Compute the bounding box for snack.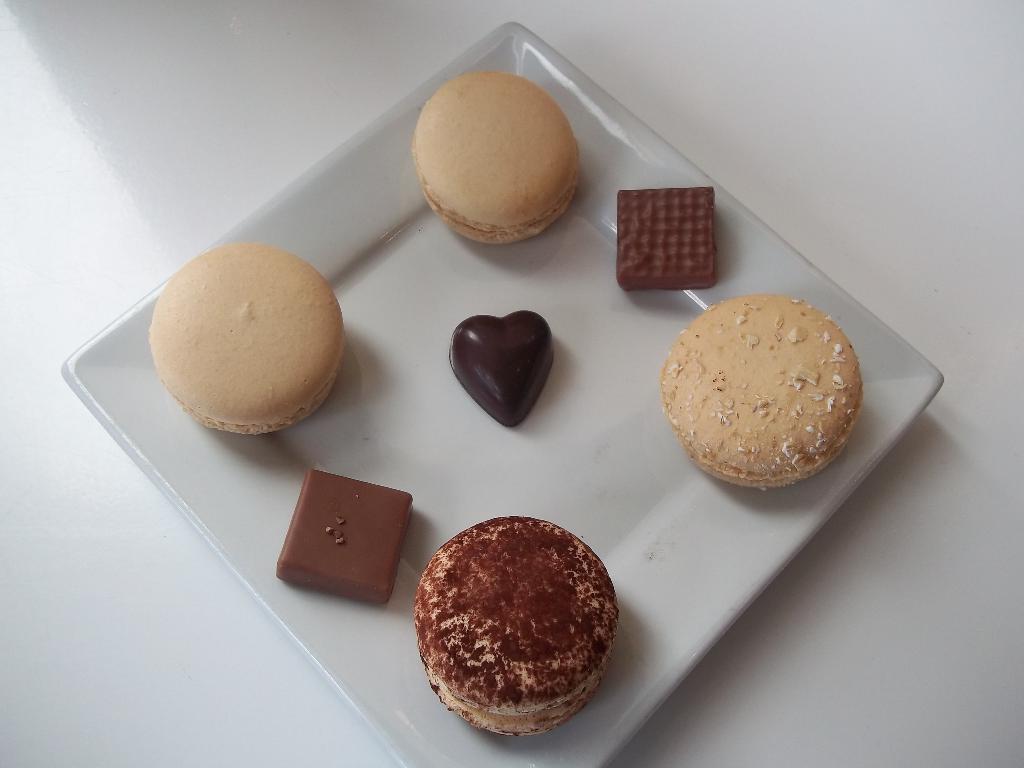
{"left": 447, "top": 311, "right": 554, "bottom": 428}.
